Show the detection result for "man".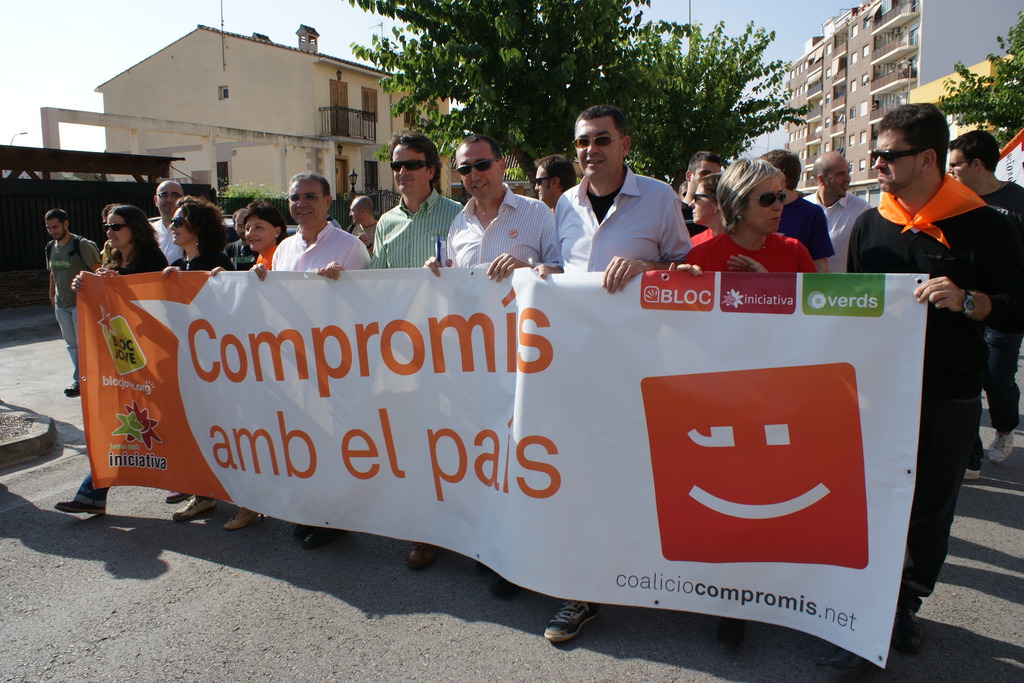
<region>675, 152, 725, 236</region>.
